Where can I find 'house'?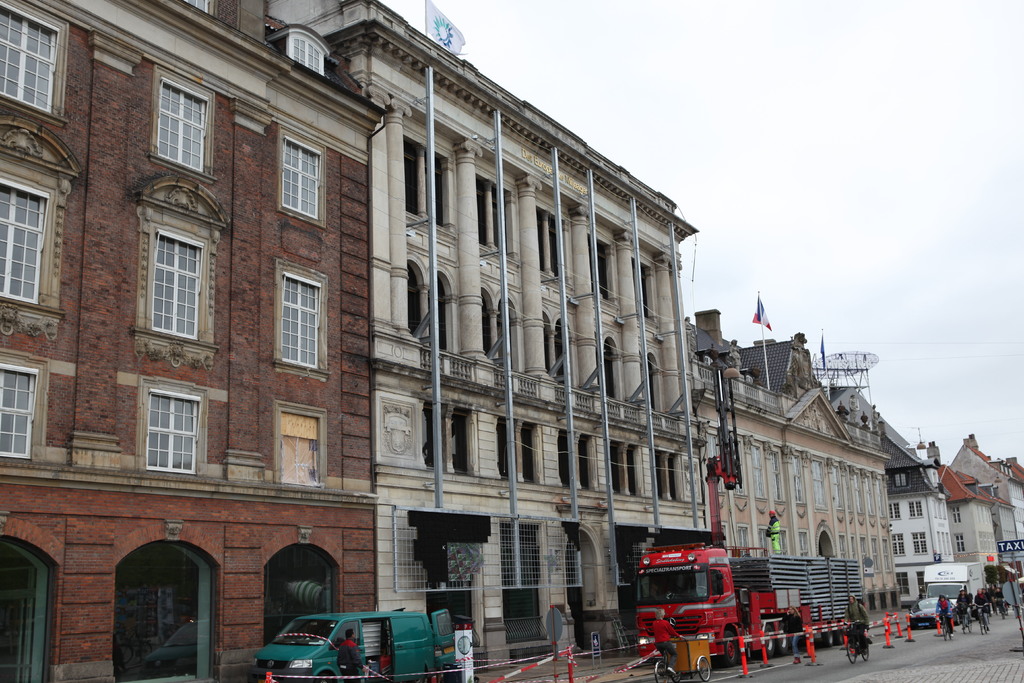
You can find it at [left=950, top=432, right=1023, bottom=582].
